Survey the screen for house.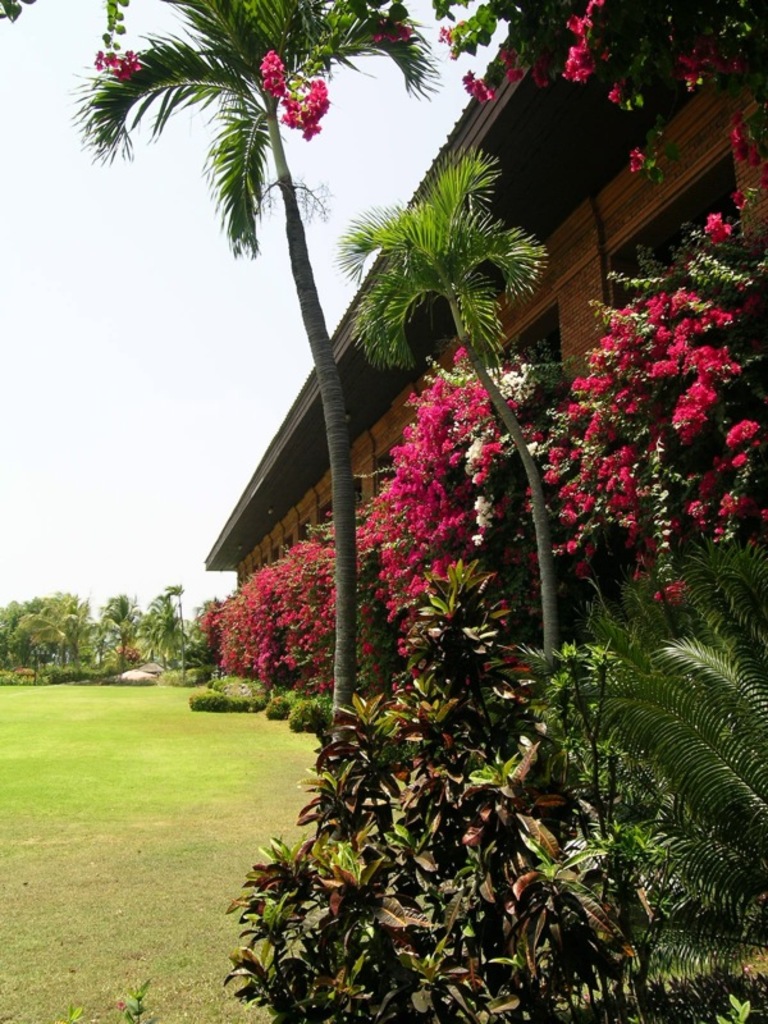
Survey found: [211,0,767,662].
